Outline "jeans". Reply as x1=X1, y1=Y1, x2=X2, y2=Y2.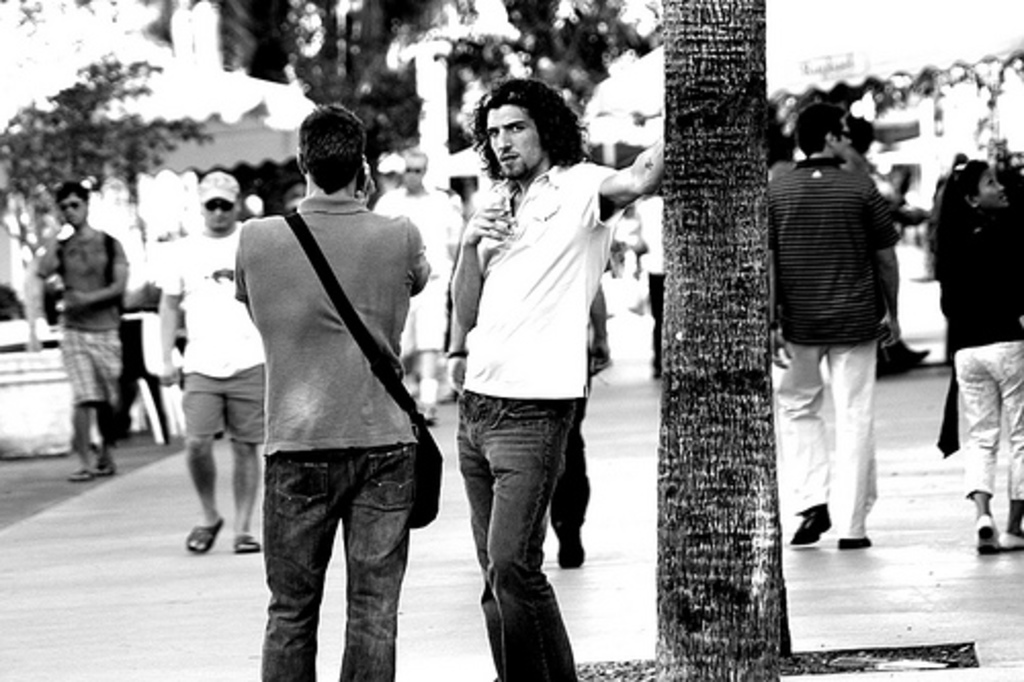
x1=59, y1=332, x2=125, y2=397.
